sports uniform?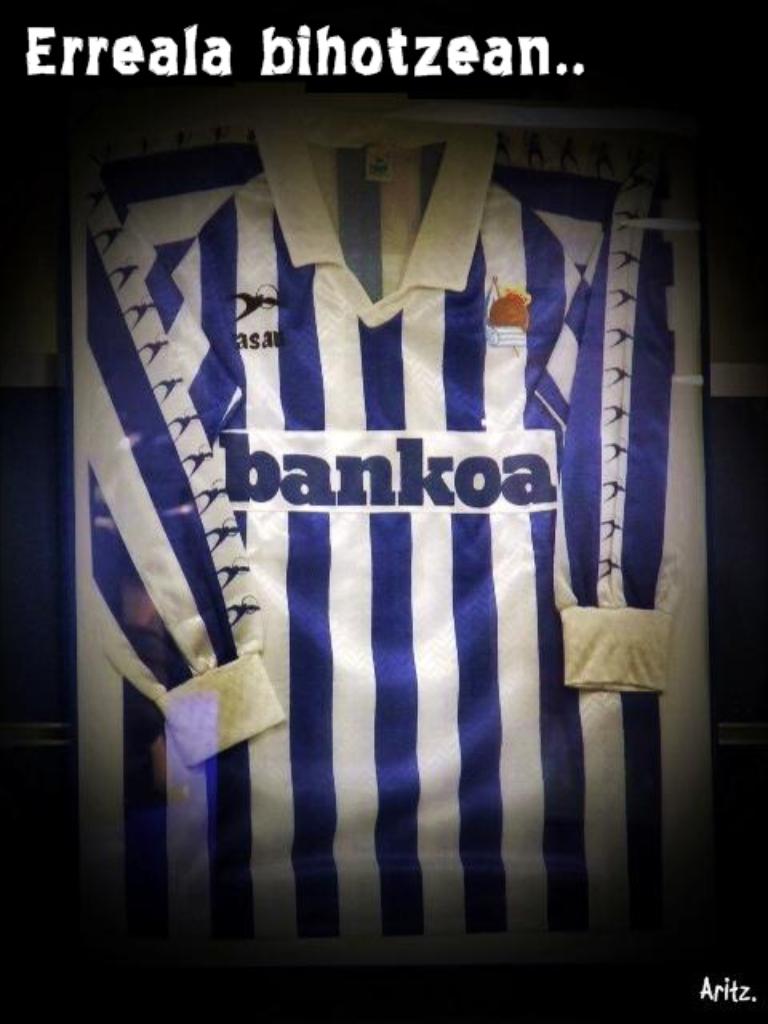
x1=80 y1=123 x2=691 y2=981
